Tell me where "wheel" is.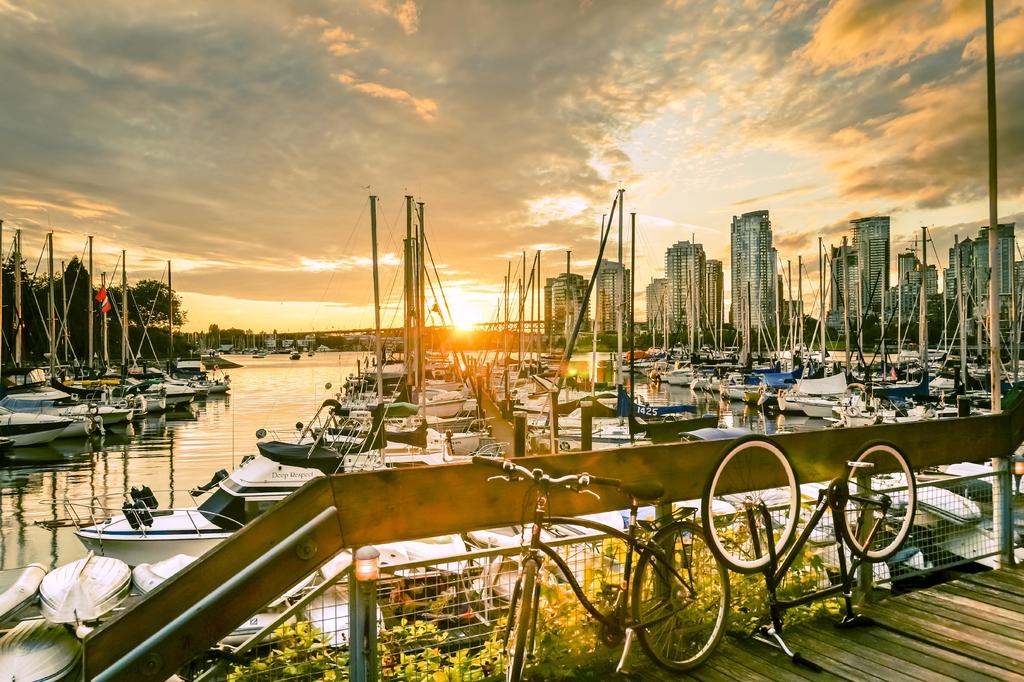
"wheel" is at [636, 538, 741, 662].
